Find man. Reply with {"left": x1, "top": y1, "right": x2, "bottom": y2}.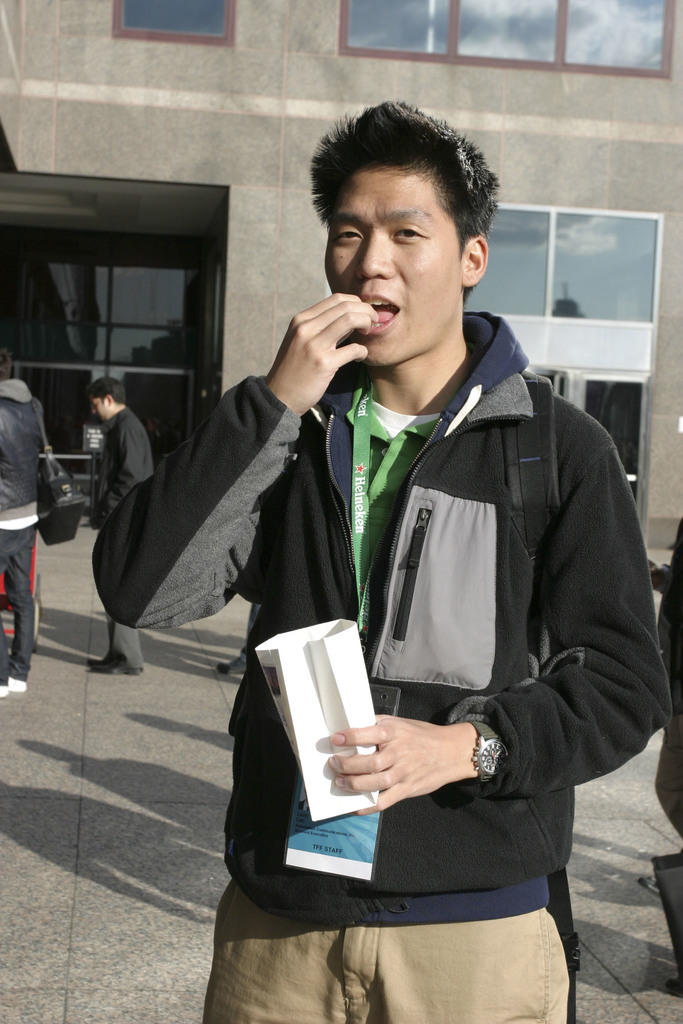
{"left": 204, "top": 123, "right": 652, "bottom": 982}.
